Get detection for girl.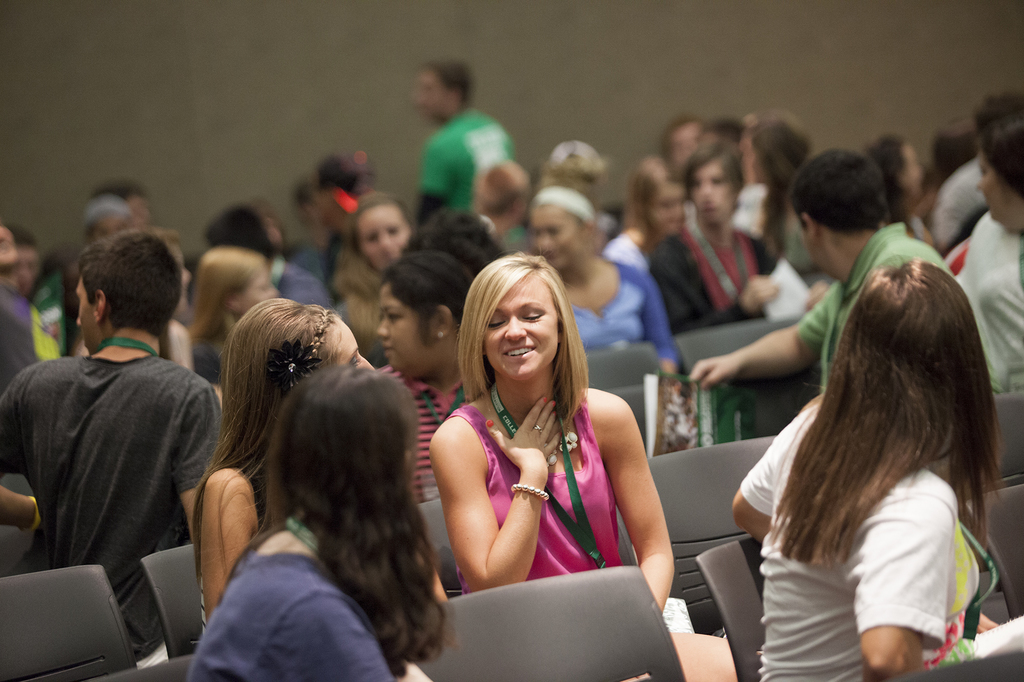
Detection: <region>735, 111, 825, 271</region>.
